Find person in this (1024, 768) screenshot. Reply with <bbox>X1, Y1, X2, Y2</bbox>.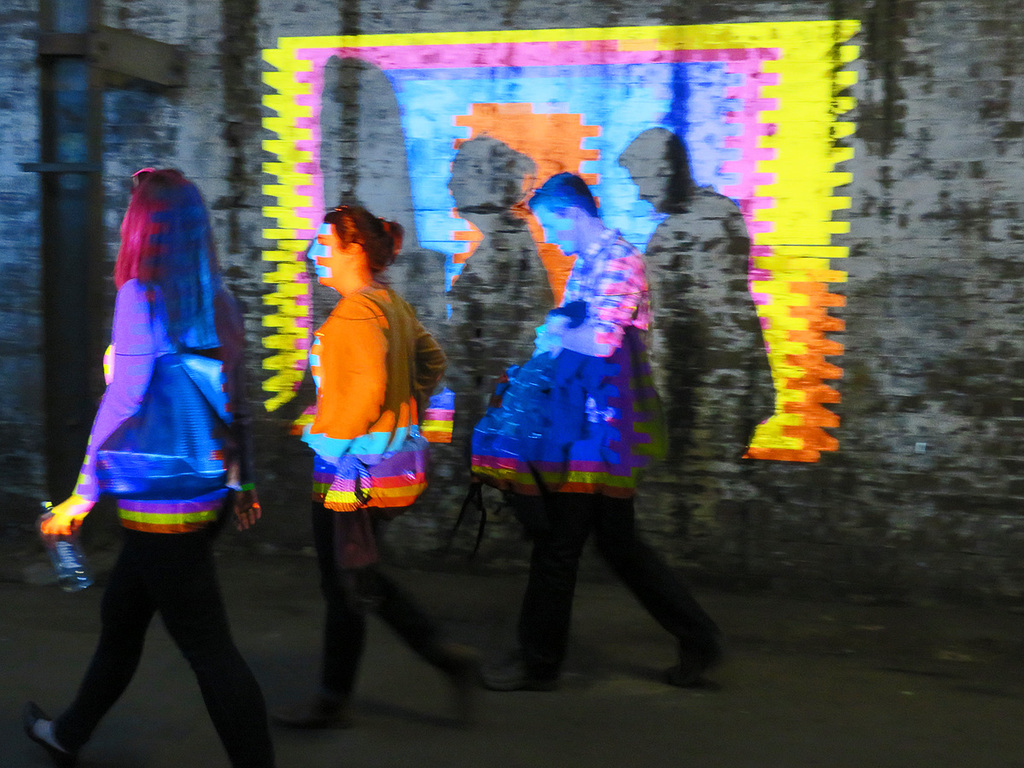
<bbox>32, 121, 264, 753</bbox>.
